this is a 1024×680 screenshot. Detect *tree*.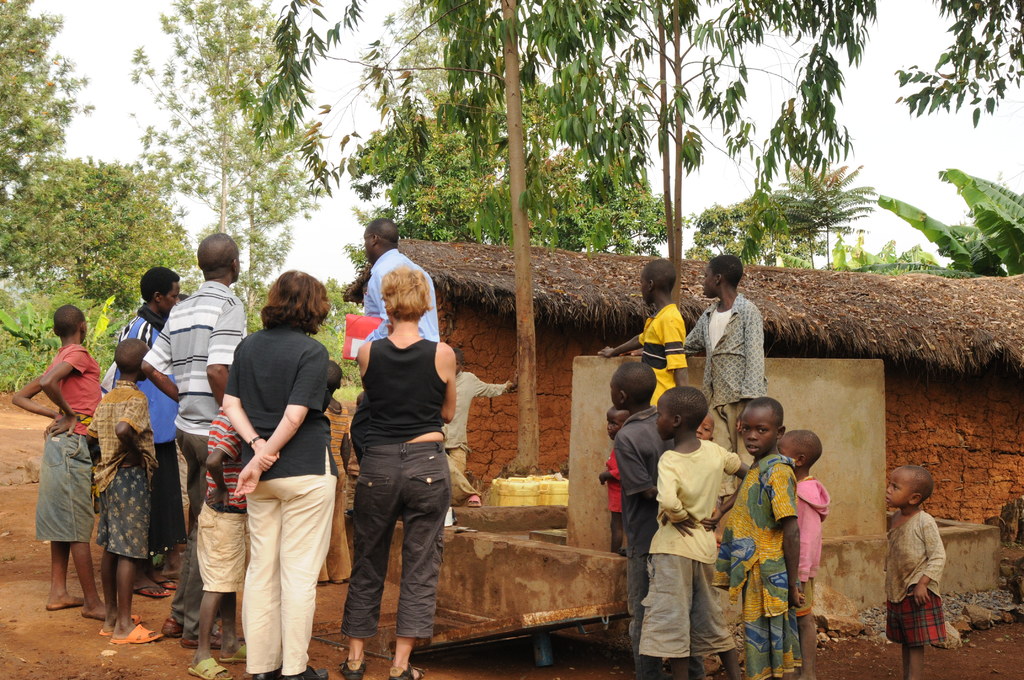
detection(232, 0, 628, 485).
